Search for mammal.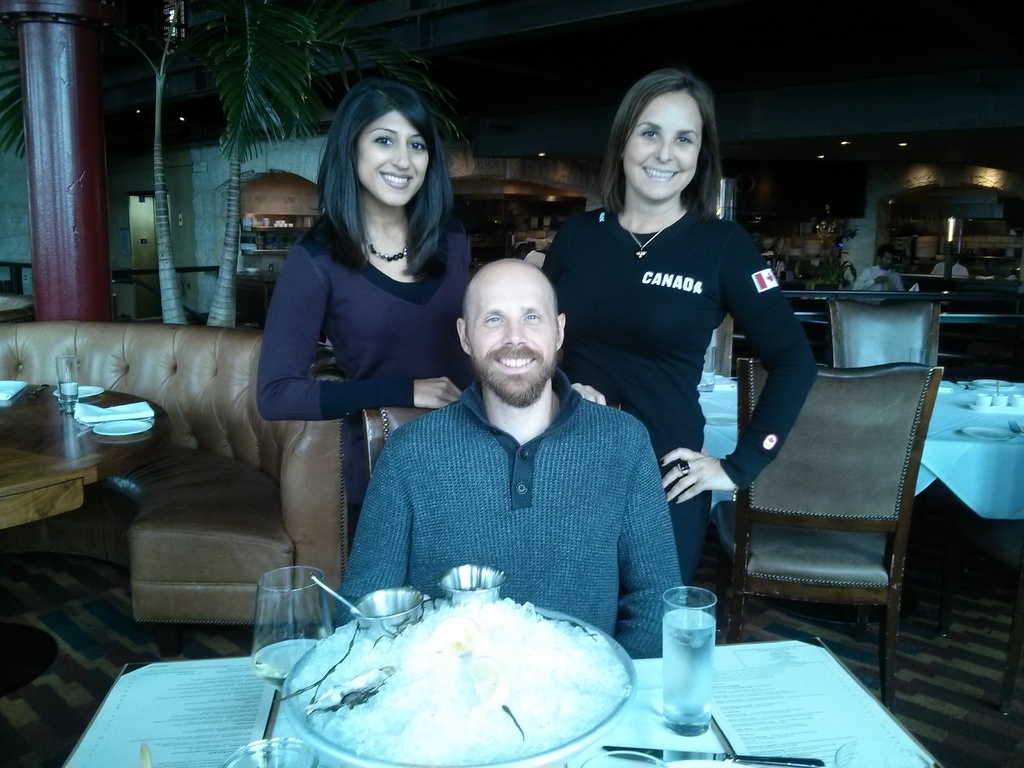
Found at left=340, top=312, right=707, bottom=639.
